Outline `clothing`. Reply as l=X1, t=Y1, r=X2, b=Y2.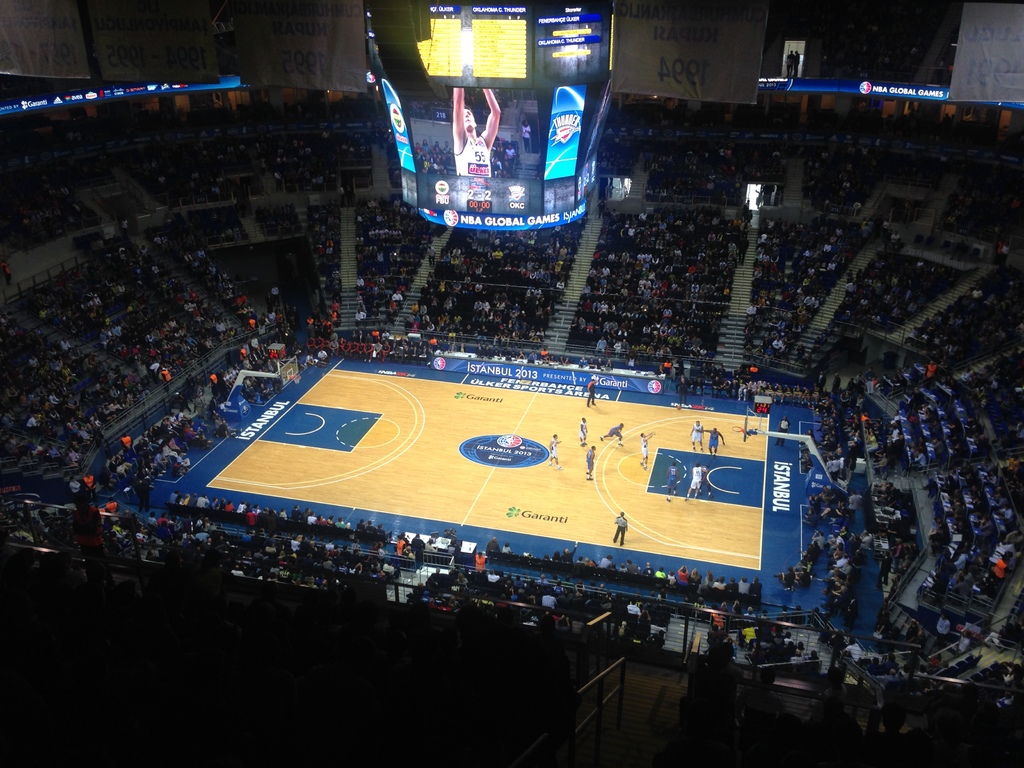
l=691, t=426, r=703, b=442.
